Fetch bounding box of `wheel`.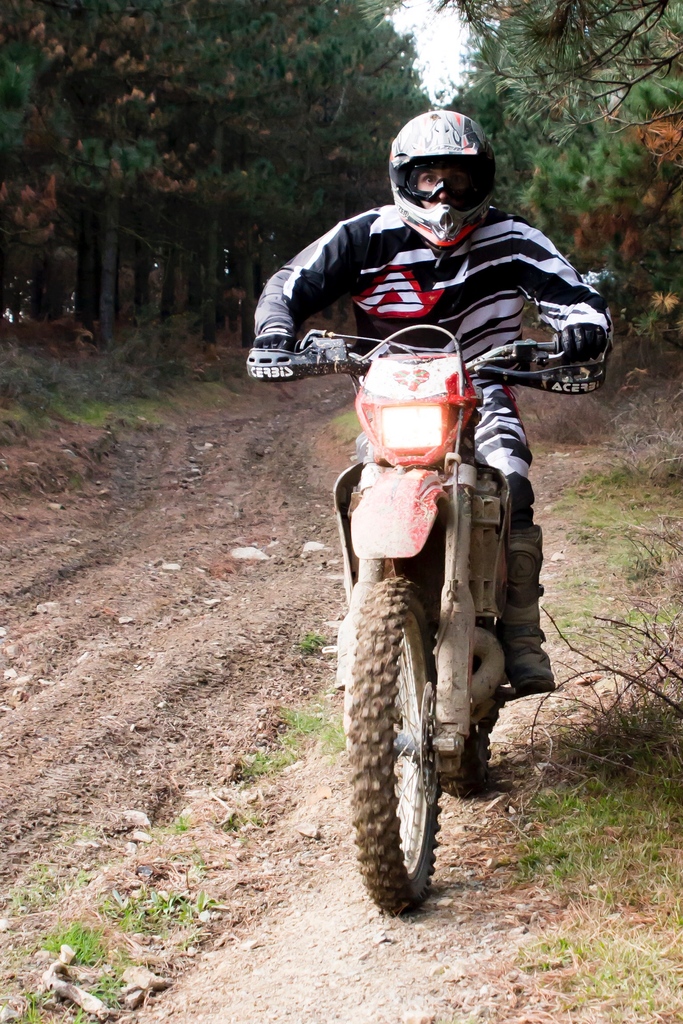
Bbox: locate(441, 630, 507, 800).
